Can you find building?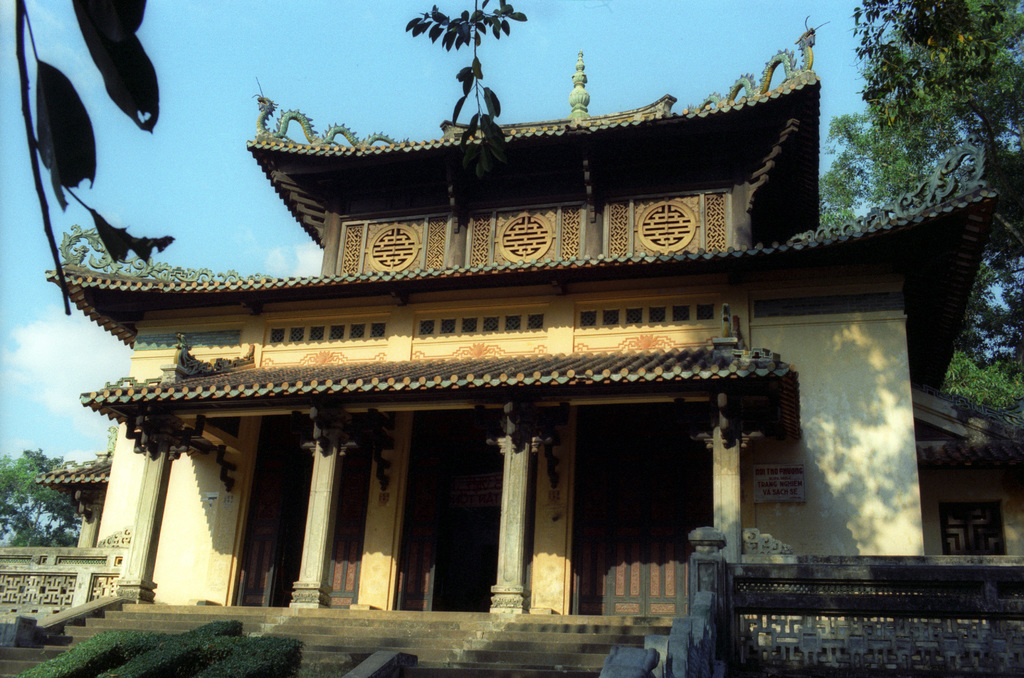
Yes, bounding box: (43, 48, 1023, 621).
